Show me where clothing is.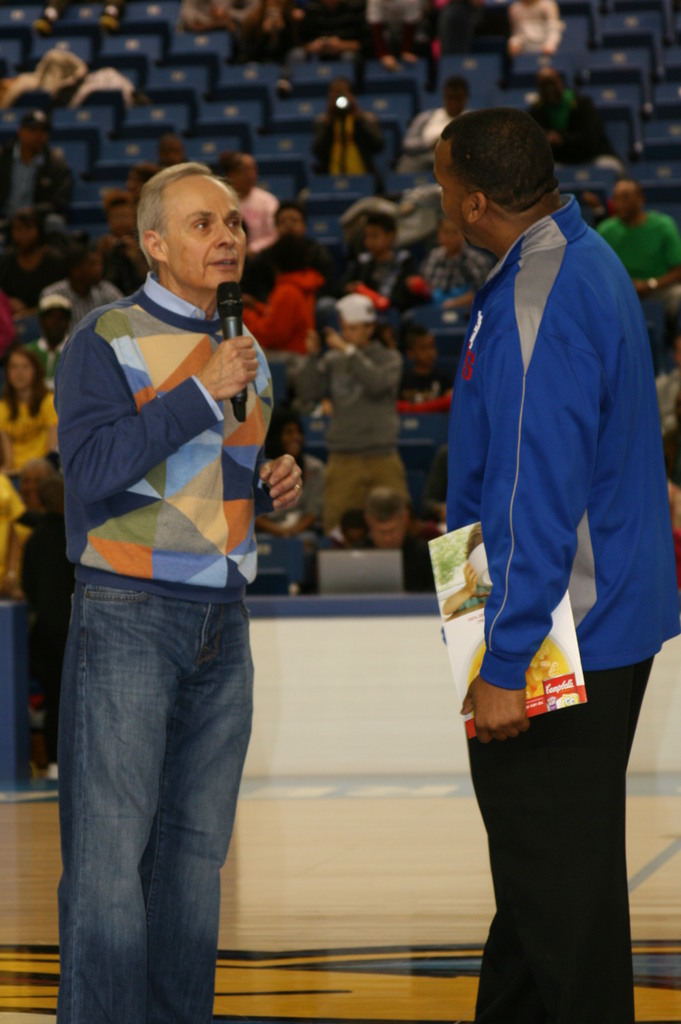
clothing is at select_region(413, 243, 495, 309).
